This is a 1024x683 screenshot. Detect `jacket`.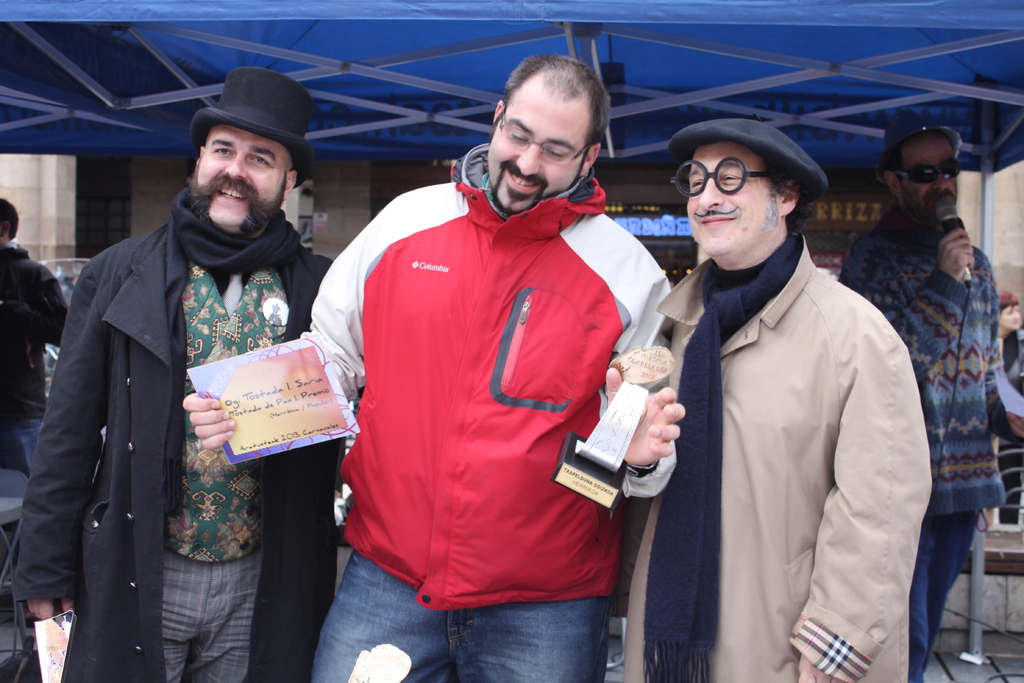
[322,109,671,622].
